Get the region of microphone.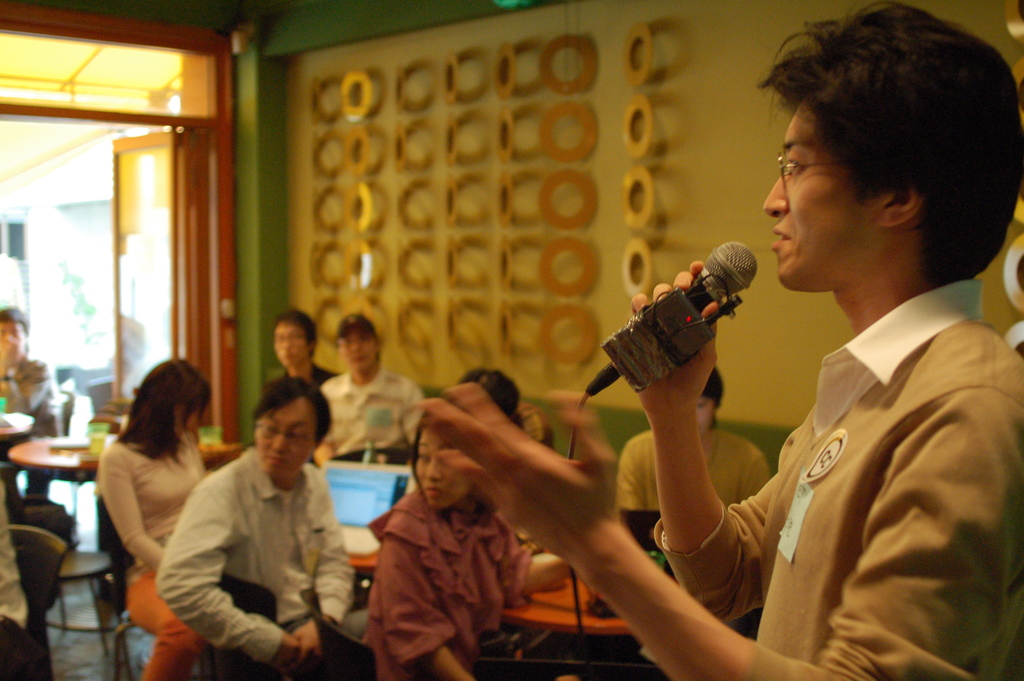
rect(605, 246, 772, 394).
